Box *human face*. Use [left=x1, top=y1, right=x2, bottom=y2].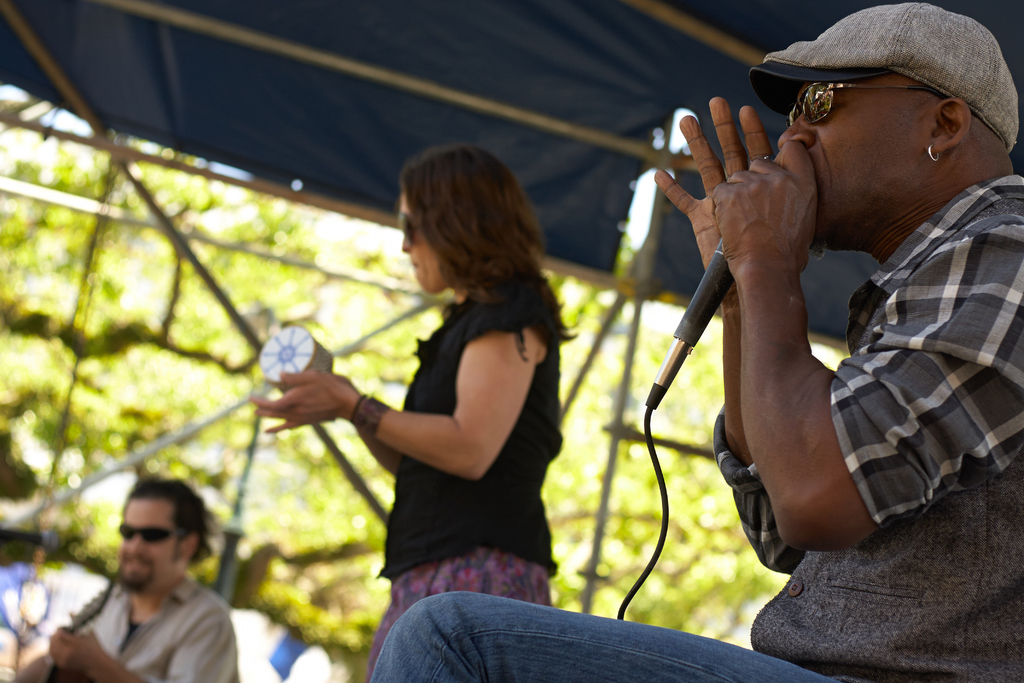
[left=116, top=499, right=175, bottom=587].
